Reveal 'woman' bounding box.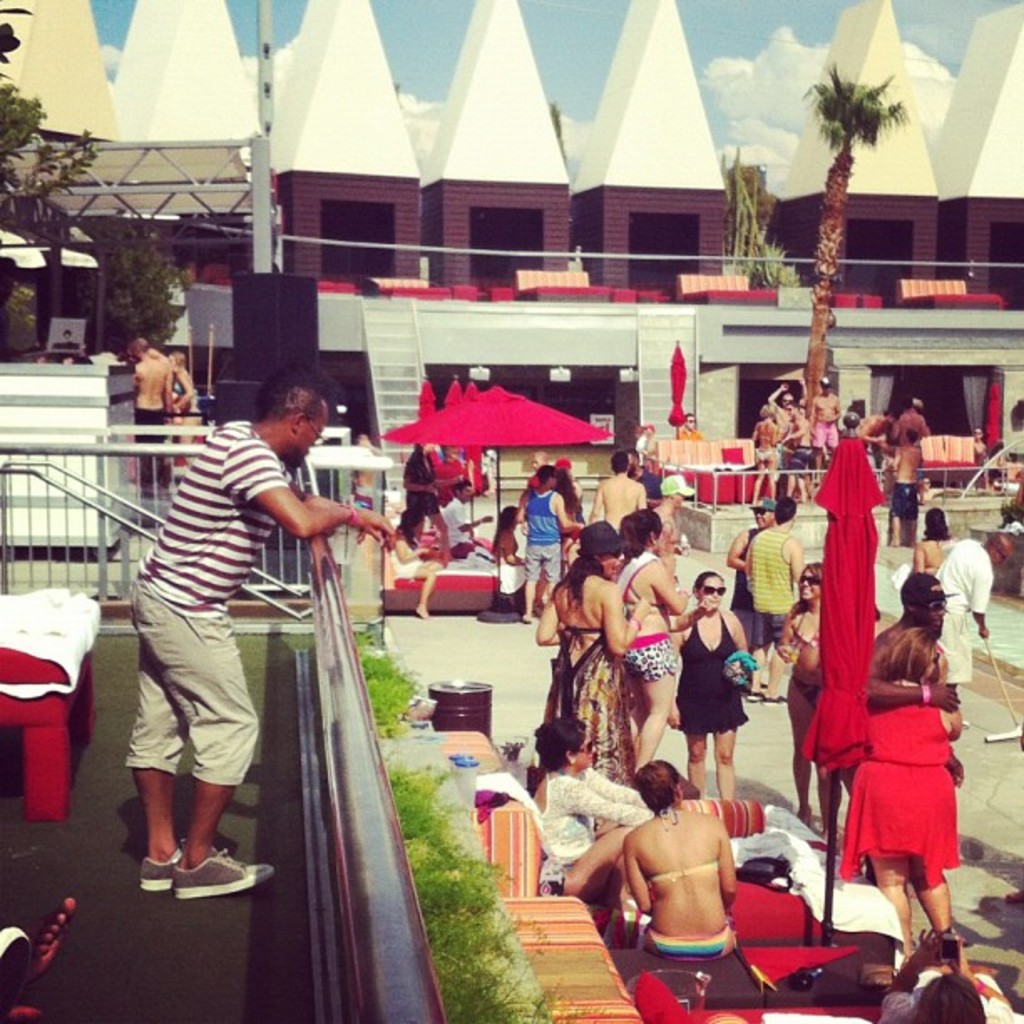
Revealed: l=611, t=507, r=688, b=768.
